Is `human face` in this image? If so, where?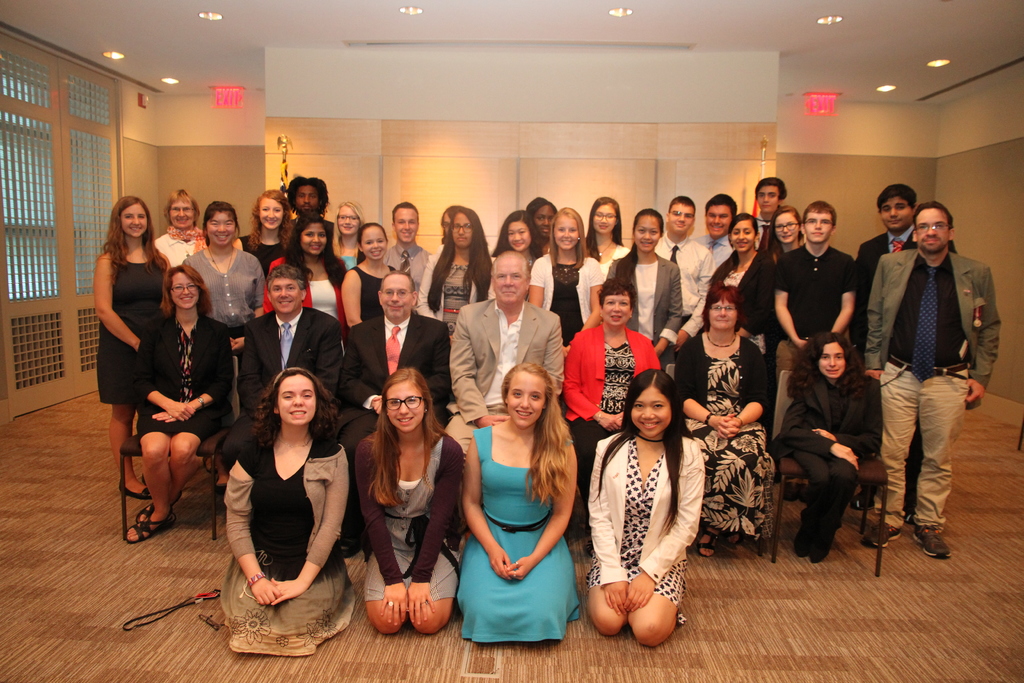
Yes, at Rect(268, 273, 301, 314).
